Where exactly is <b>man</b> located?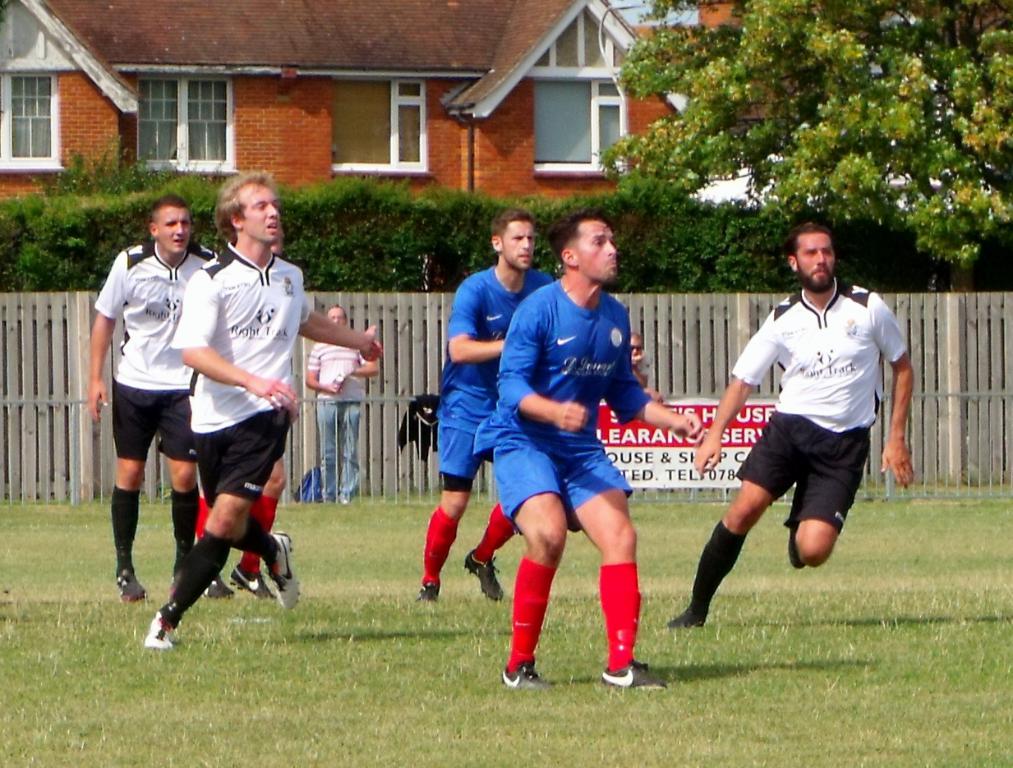
Its bounding box is region(191, 218, 288, 605).
